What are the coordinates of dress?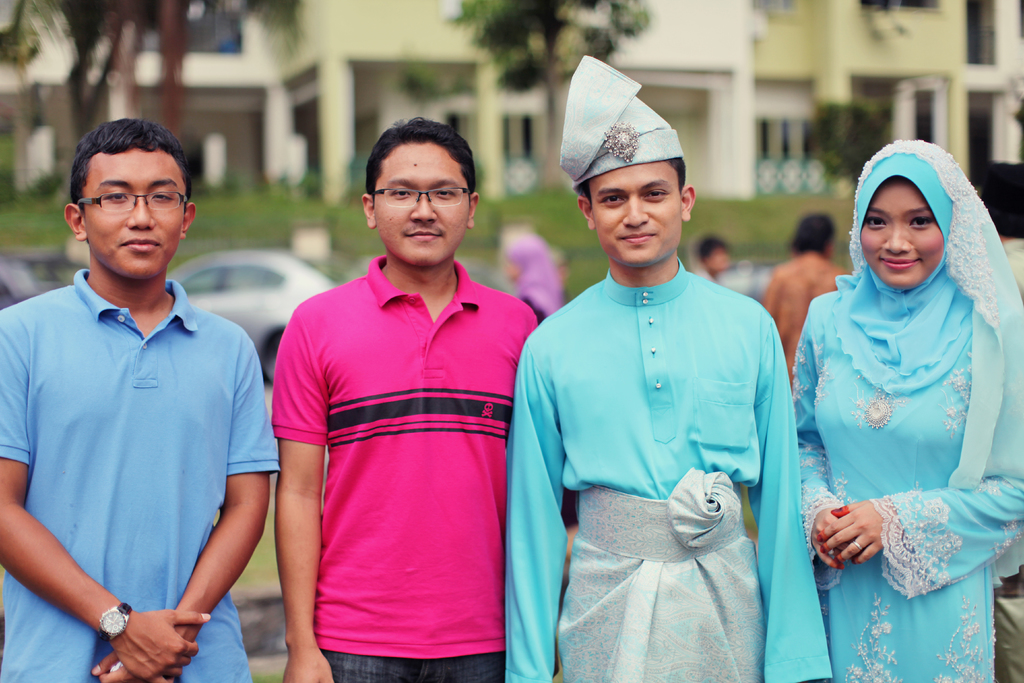
792/292/1023/682.
